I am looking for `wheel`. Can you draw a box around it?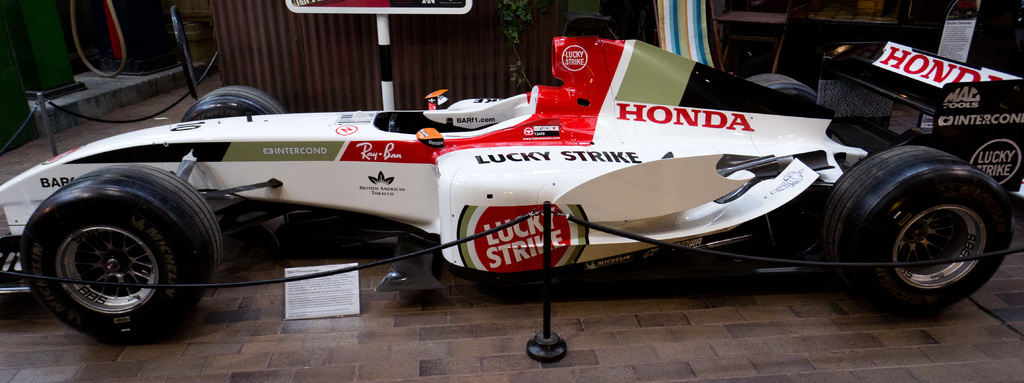
Sure, the bounding box is [181, 87, 285, 212].
